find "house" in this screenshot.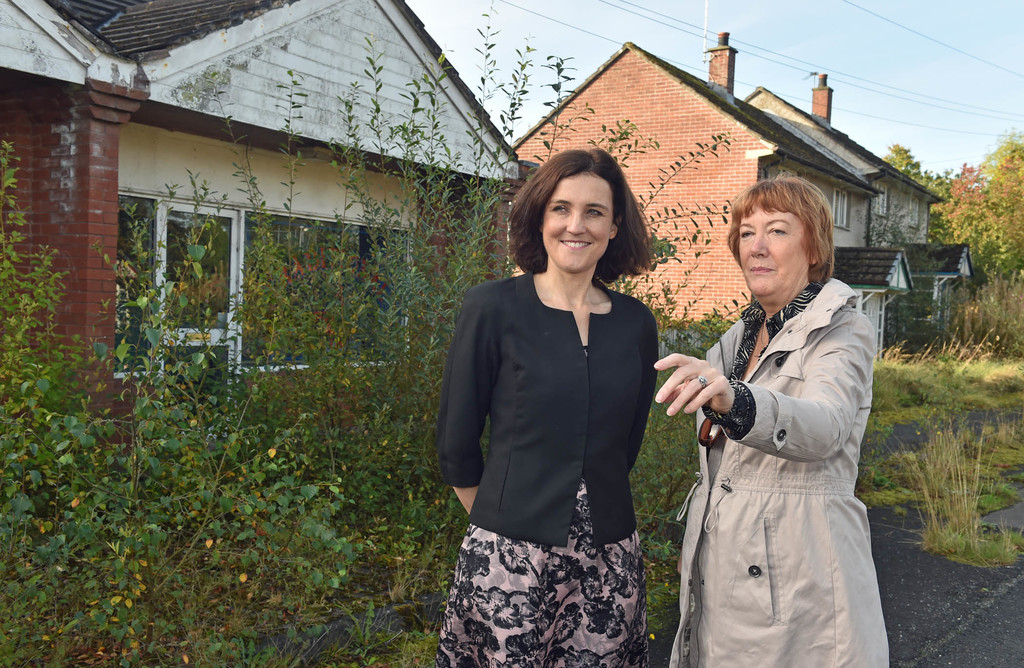
The bounding box for "house" is x1=899 y1=250 x2=977 y2=346.
